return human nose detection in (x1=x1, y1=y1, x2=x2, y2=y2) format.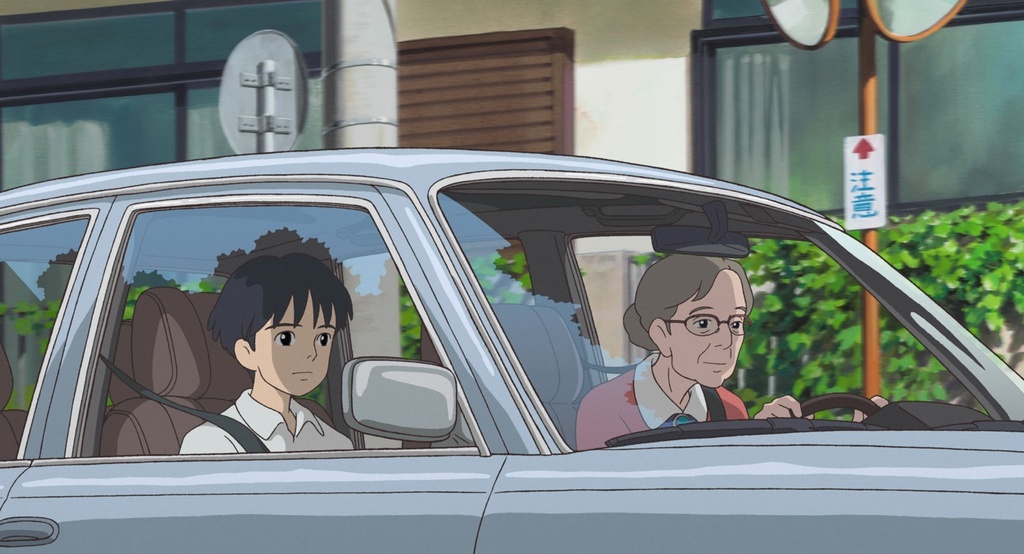
(x1=304, y1=332, x2=319, y2=362).
